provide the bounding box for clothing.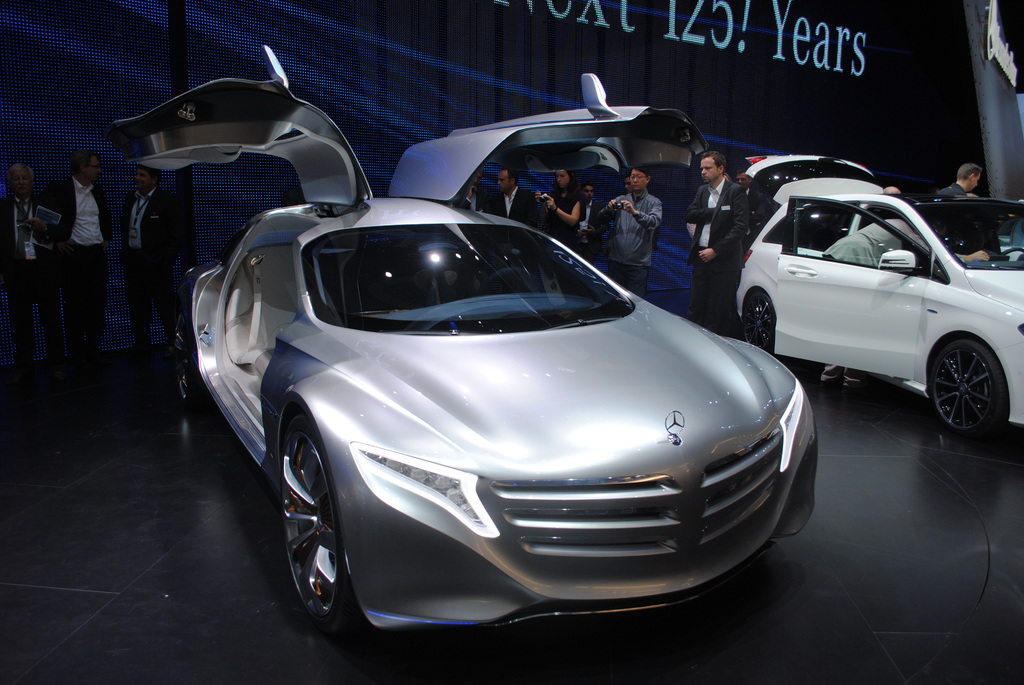
(left=46, top=181, right=99, bottom=372).
